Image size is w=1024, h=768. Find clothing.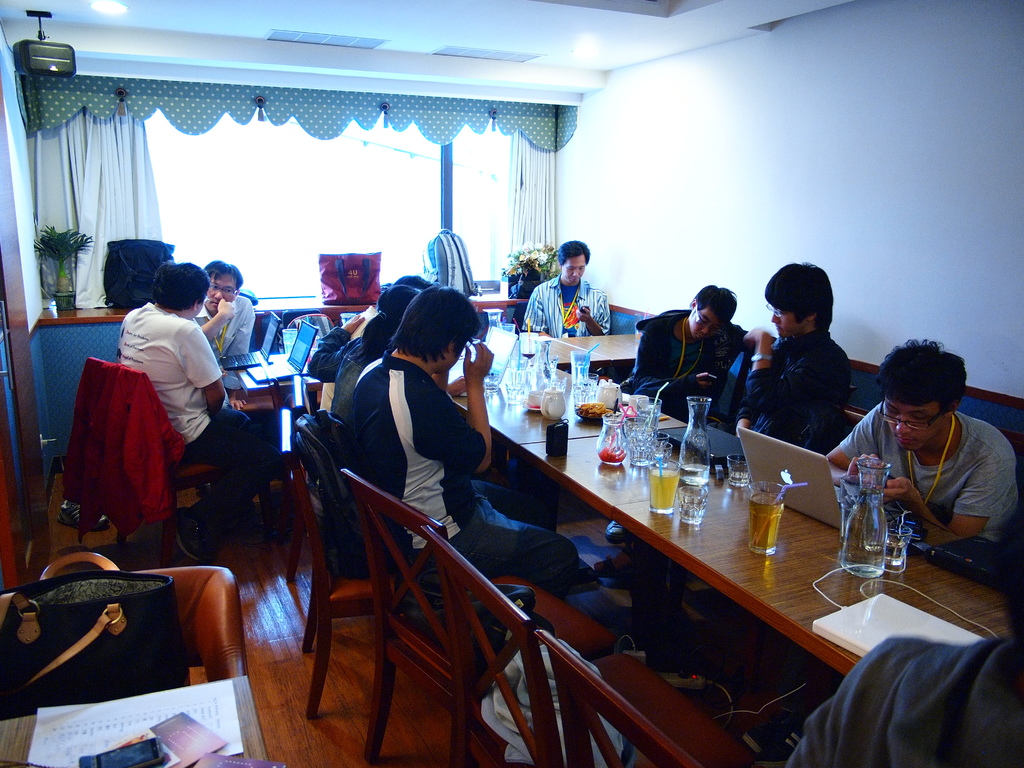
(left=705, top=324, right=837, bottom=491).
